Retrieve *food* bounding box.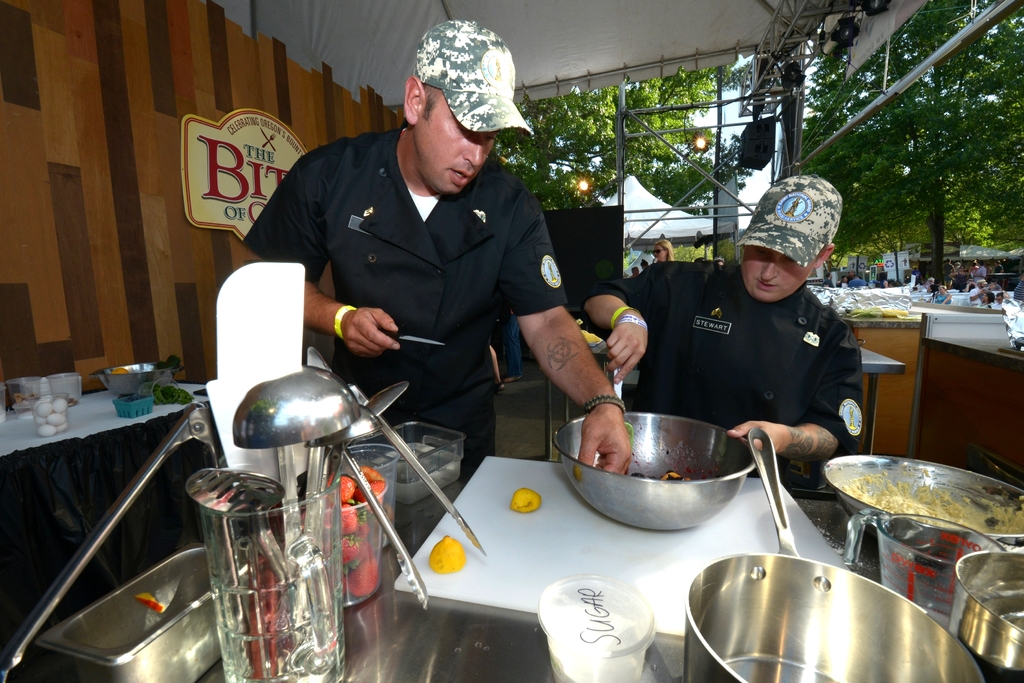
Bounding box: bbox(425, 536, 468, 575).
